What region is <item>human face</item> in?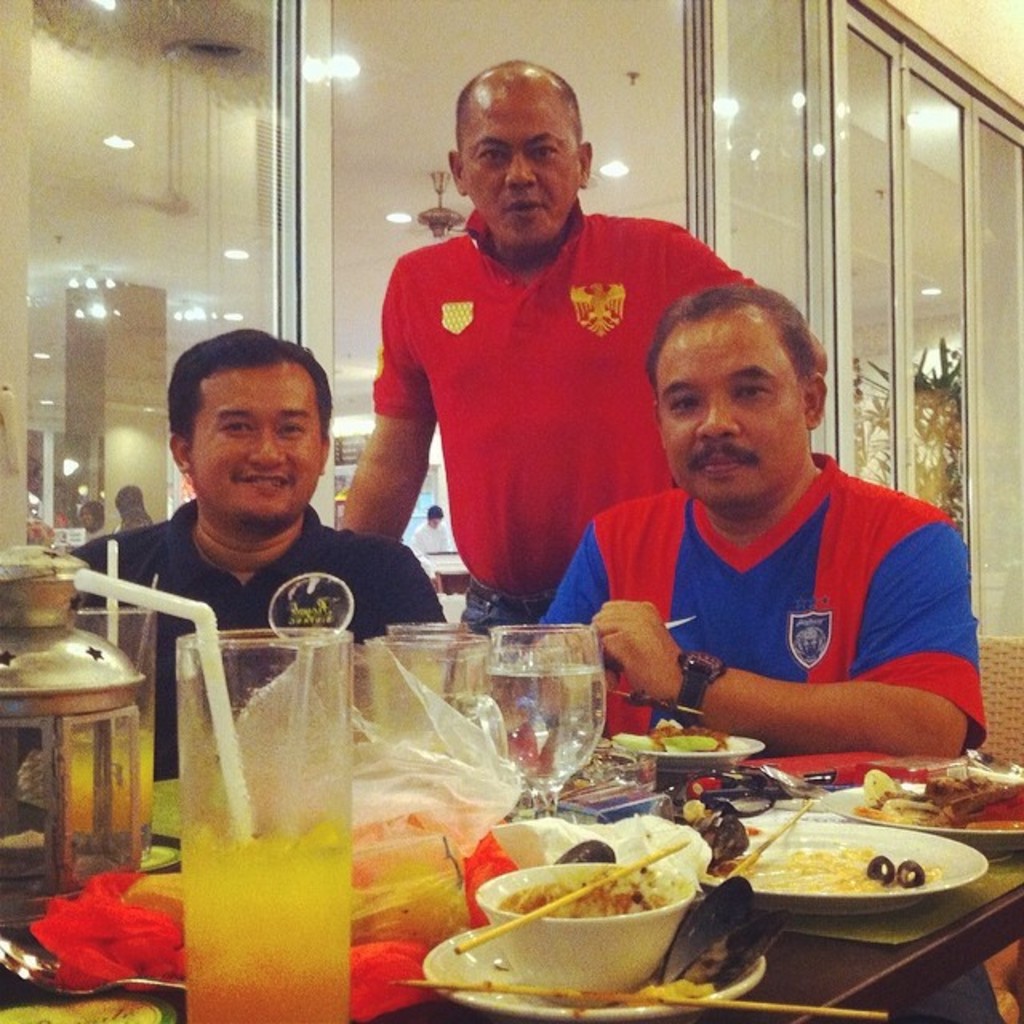
box(189, 365, 318, 536).
